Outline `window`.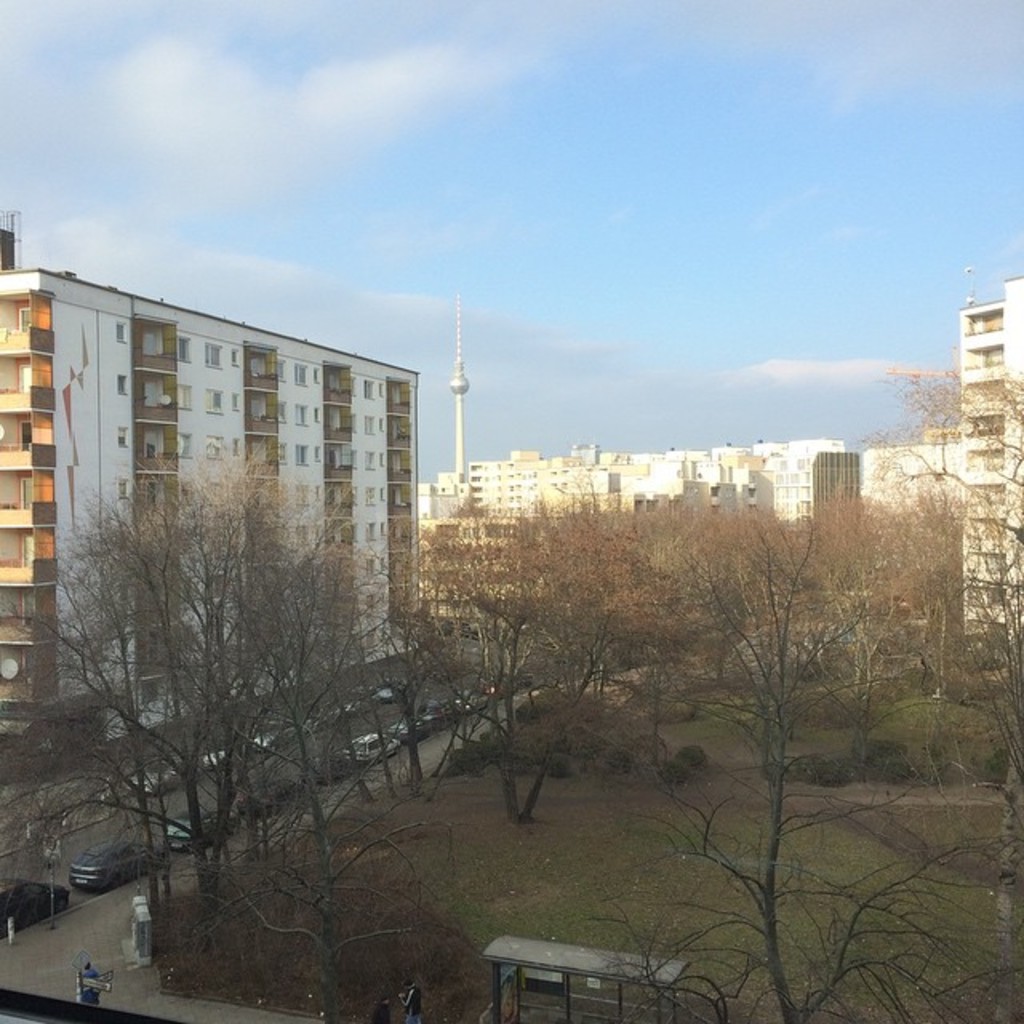
Outline: <box>115,475,128,499</box>.
